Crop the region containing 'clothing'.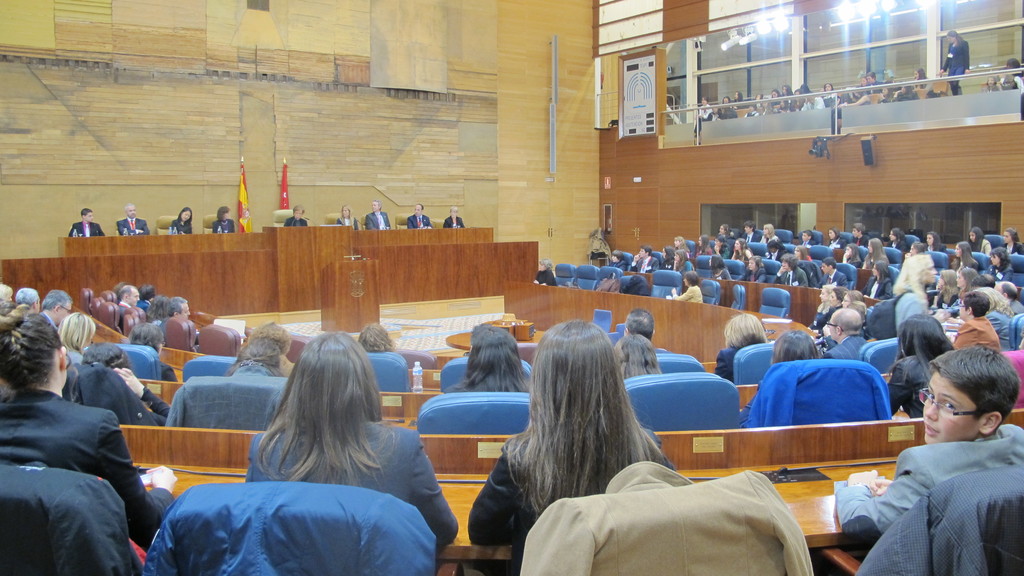
Crop region: (120,217,145,237).
